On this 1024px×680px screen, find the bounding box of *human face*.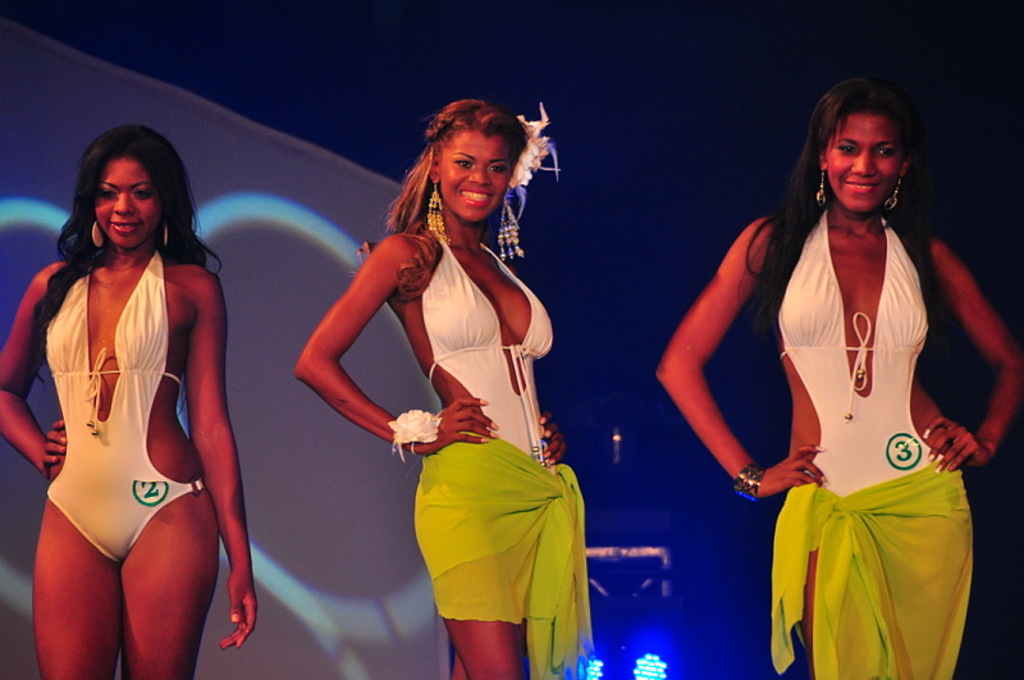
Bounding box: box(93, 155, 160, 248).
